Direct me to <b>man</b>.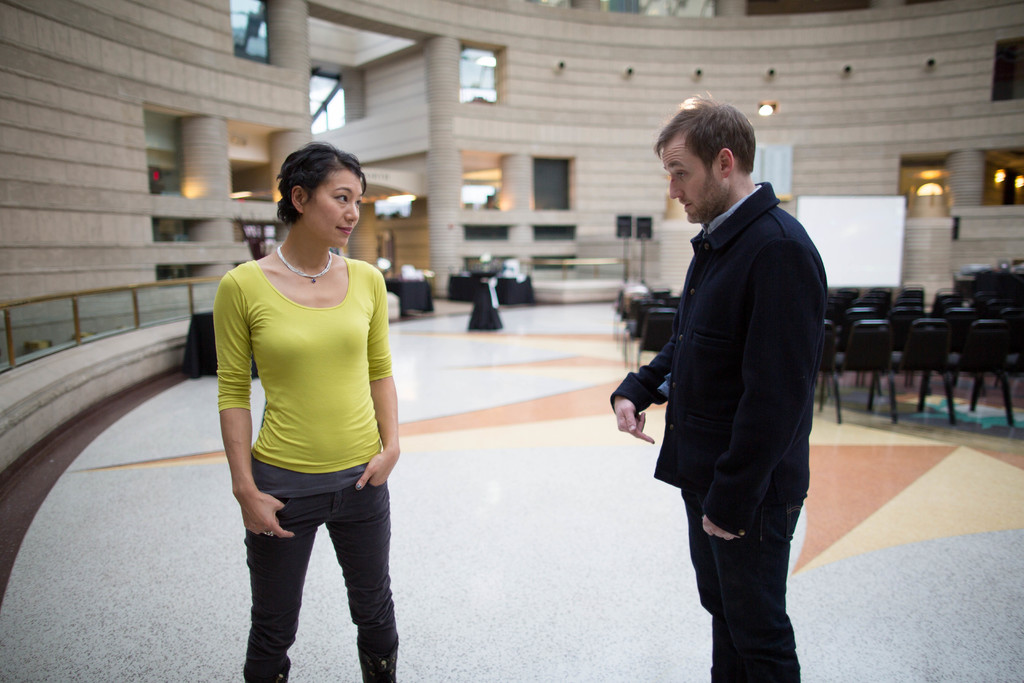
Direction: (623,49,847,682).
